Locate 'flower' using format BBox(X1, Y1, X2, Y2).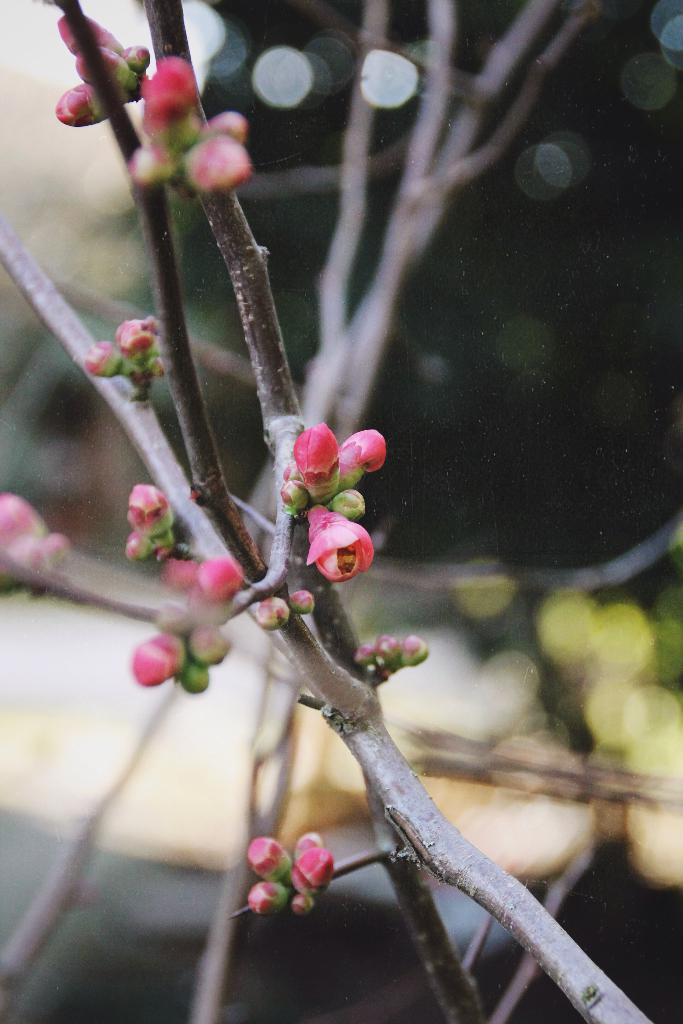
BBox(140, 60, 193, 147).
